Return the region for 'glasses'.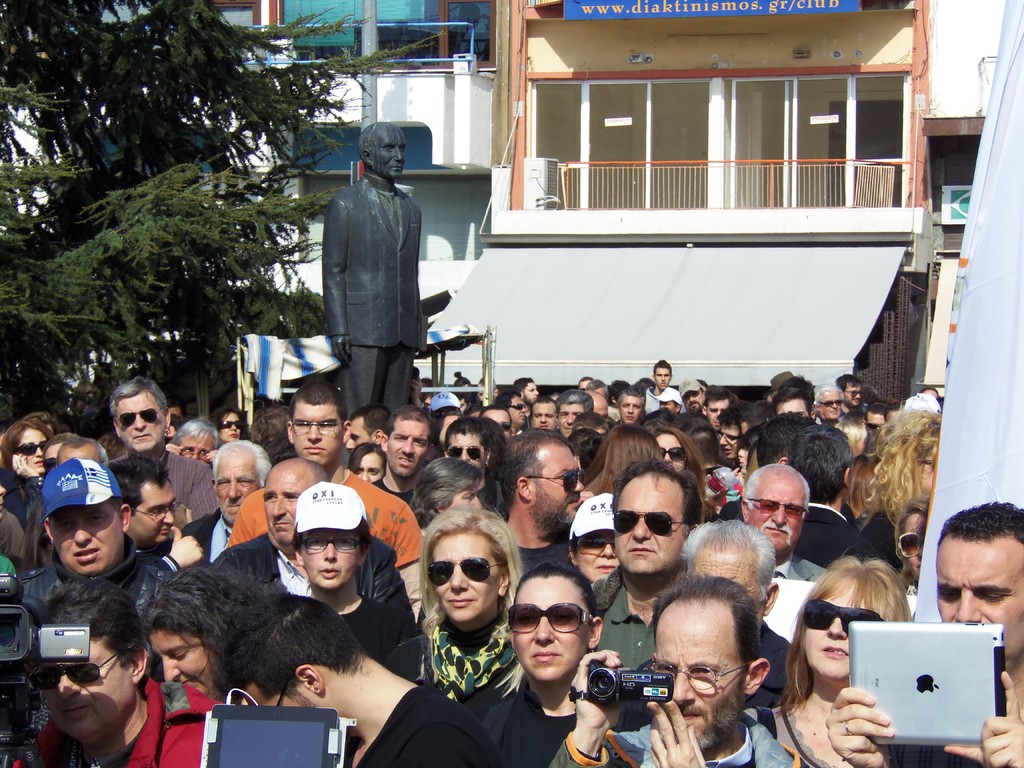
301, 534, 365, 552.
